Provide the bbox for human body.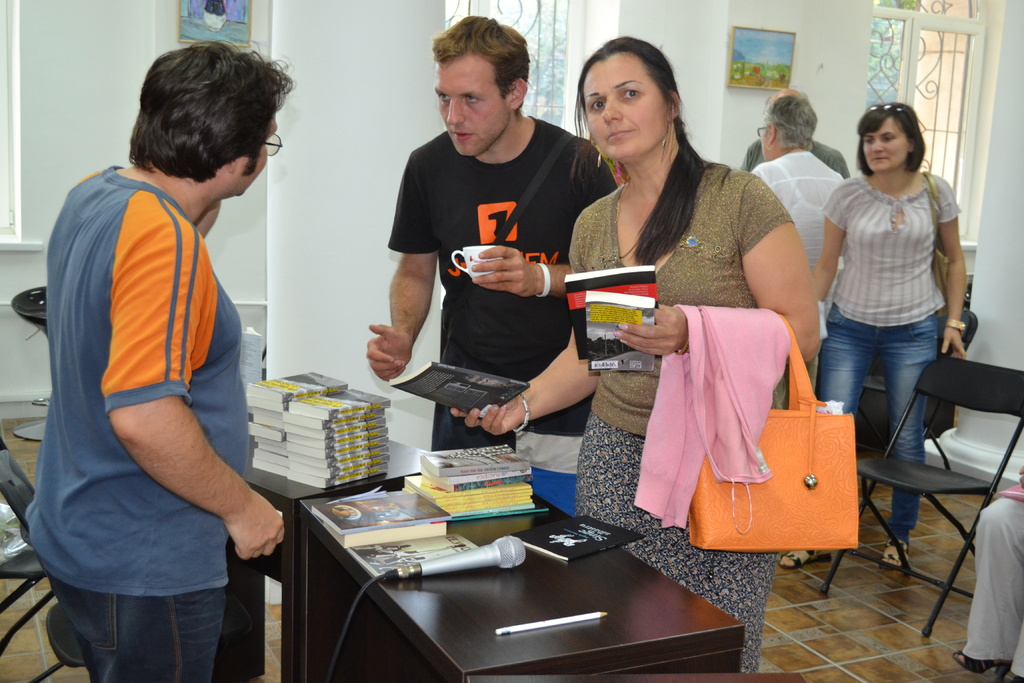
<box>24,28,312,678</box>.
